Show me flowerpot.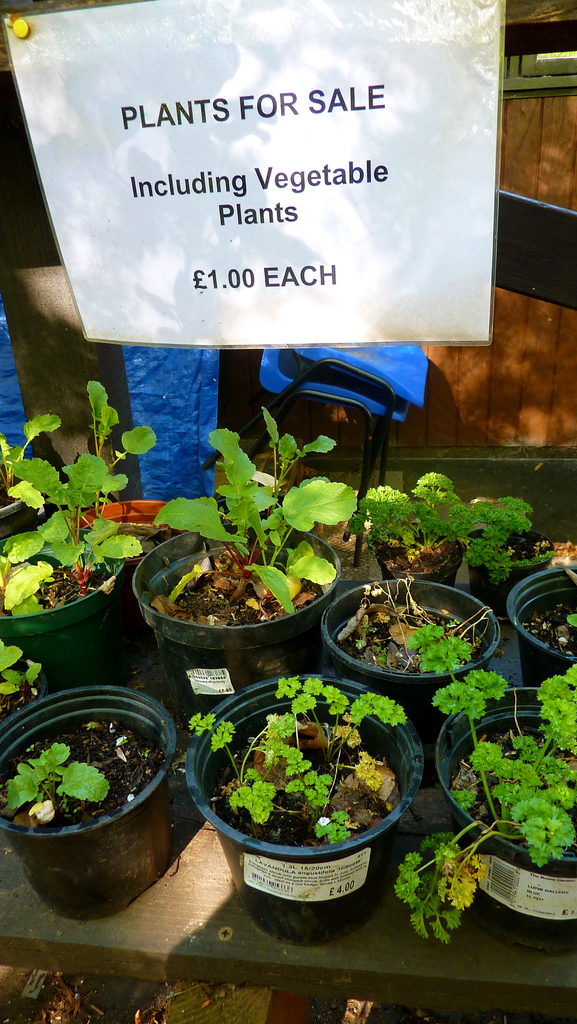
flowerpot is here: select_region(0, 529, 131, 696).
